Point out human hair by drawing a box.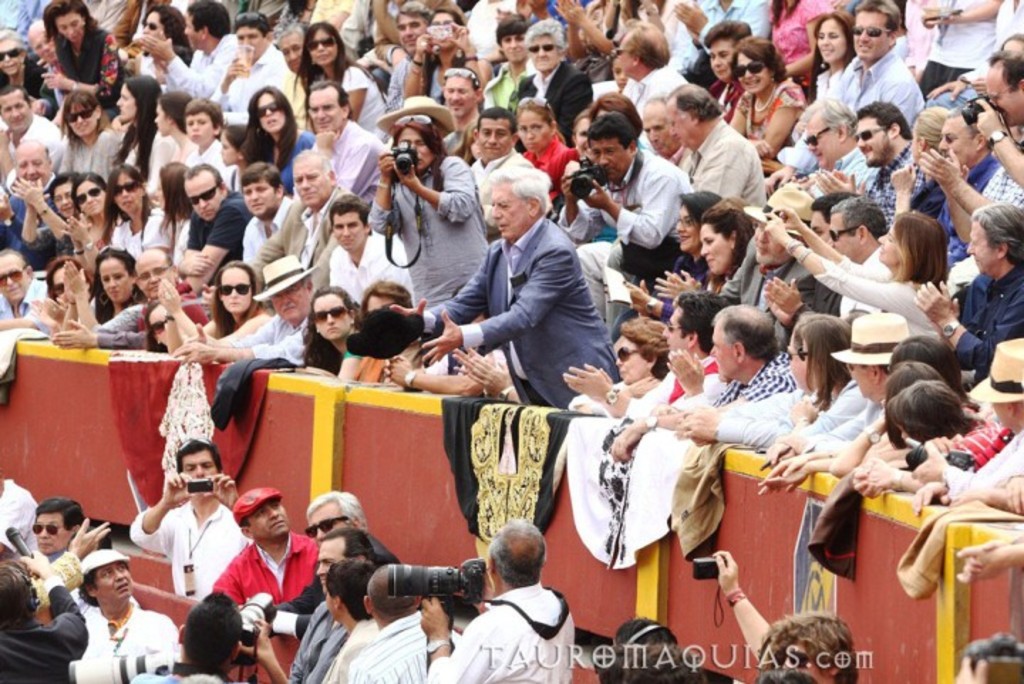
73:567:102:610.
